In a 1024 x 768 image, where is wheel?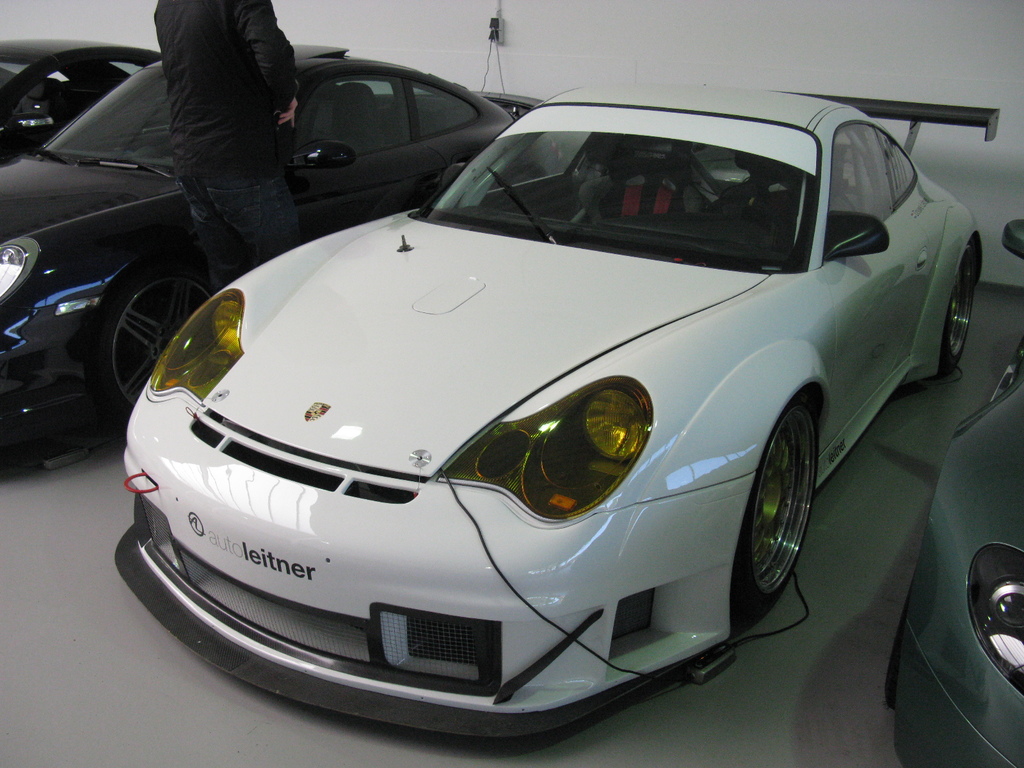
pyautogui.locateOnScreen(726, 392, 815, 609).
